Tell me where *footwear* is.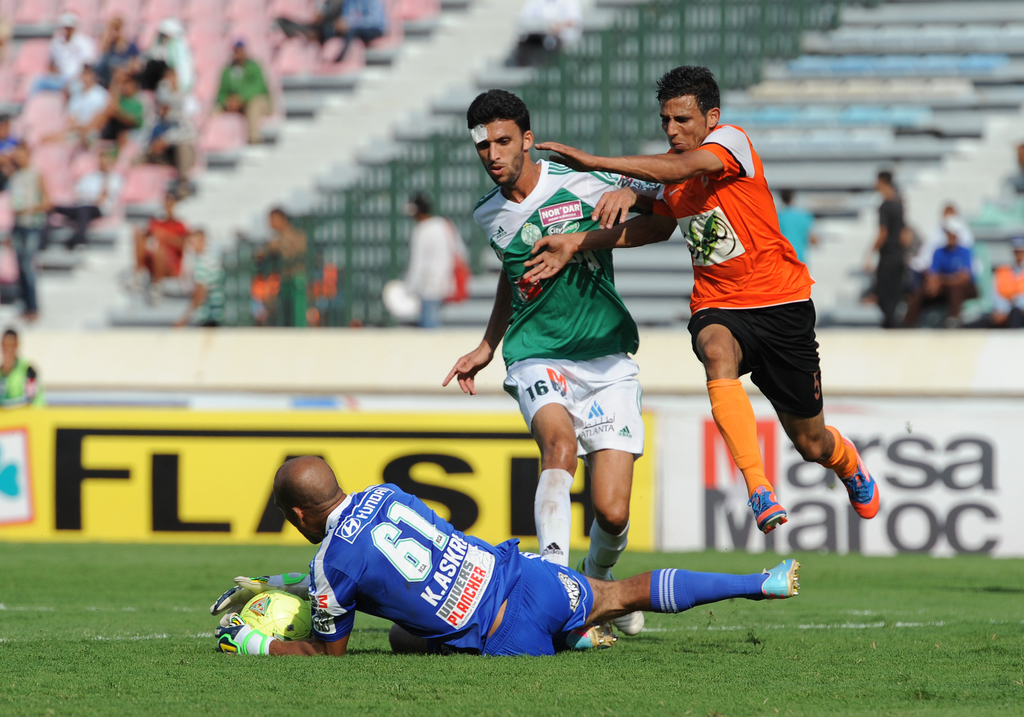
*footwear* is at <region>761, 557, 800, 598</region>.
